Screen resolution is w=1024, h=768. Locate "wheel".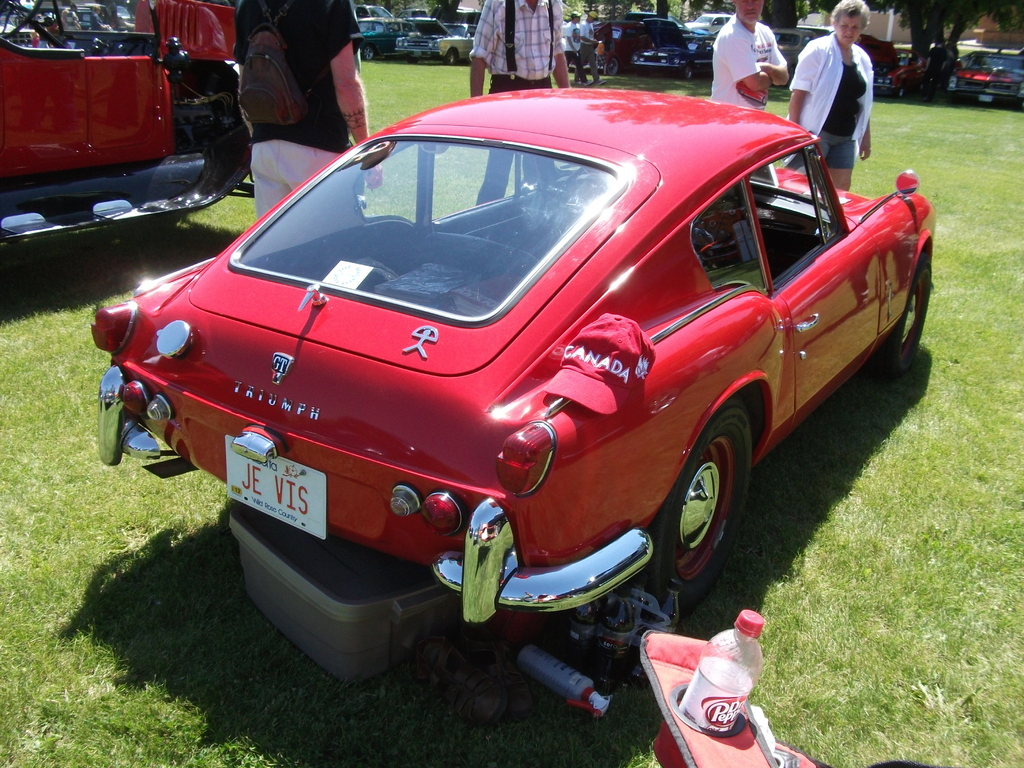
detection(604, 57, 619, 77).
